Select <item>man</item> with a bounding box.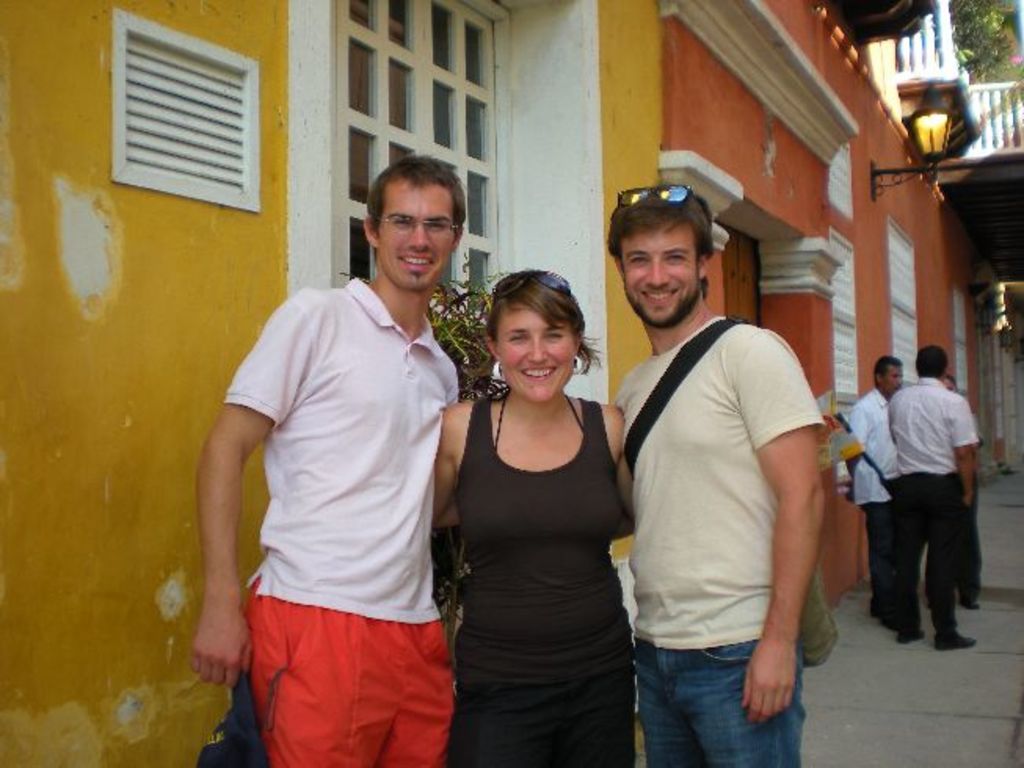
x1=616, y1=179, x2=830, y2=766.
